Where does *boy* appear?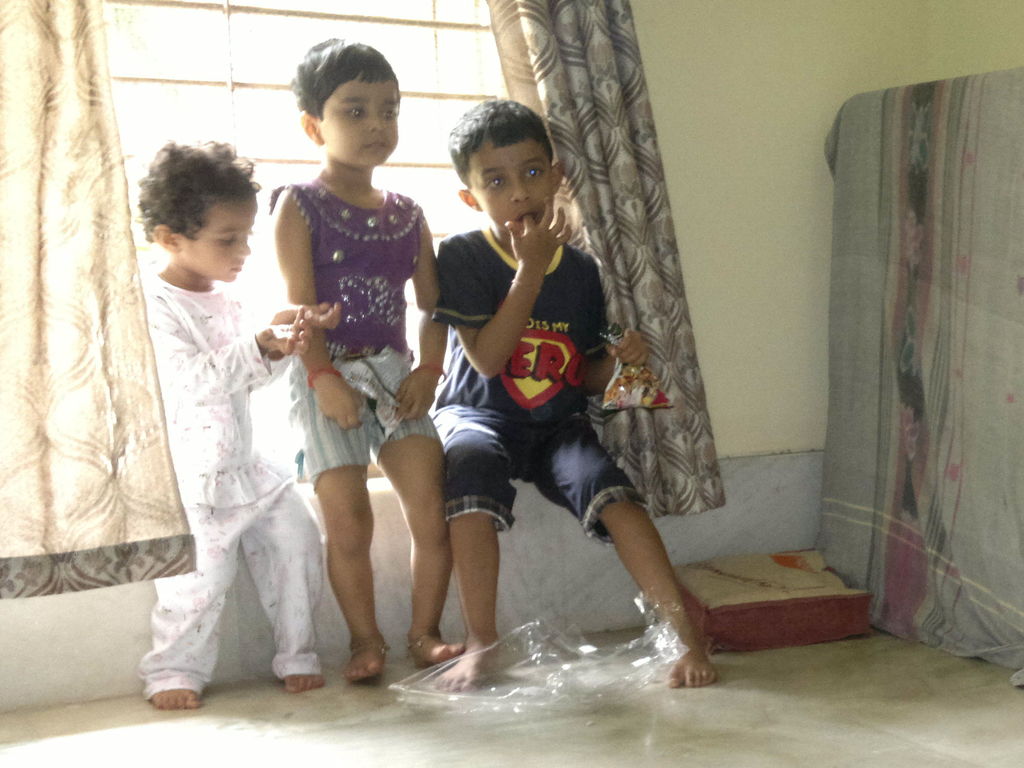
Appears at (left=107, top=126, right=307, bottom=676).
